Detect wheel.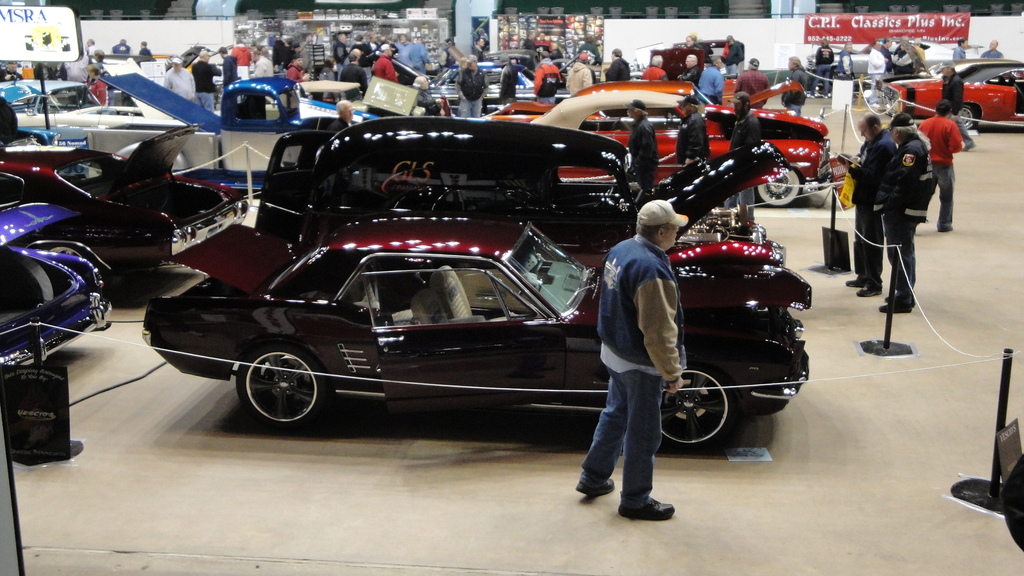
Detected at crop(755, 171, 800, 207).
